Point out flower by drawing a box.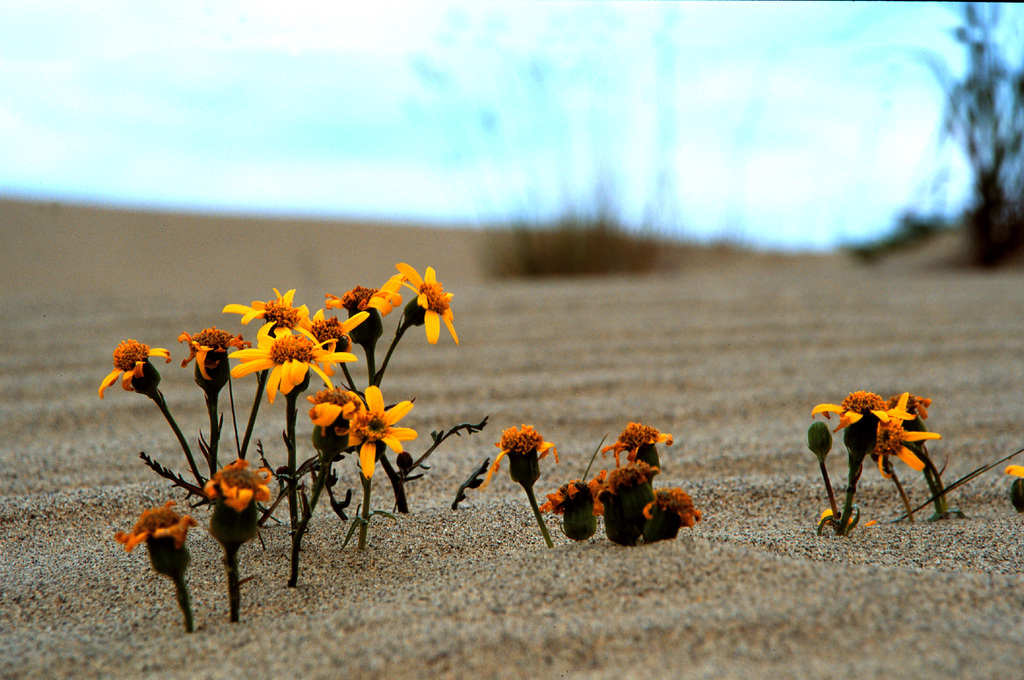
(left=223, top=332, right=358, bottom=412).
